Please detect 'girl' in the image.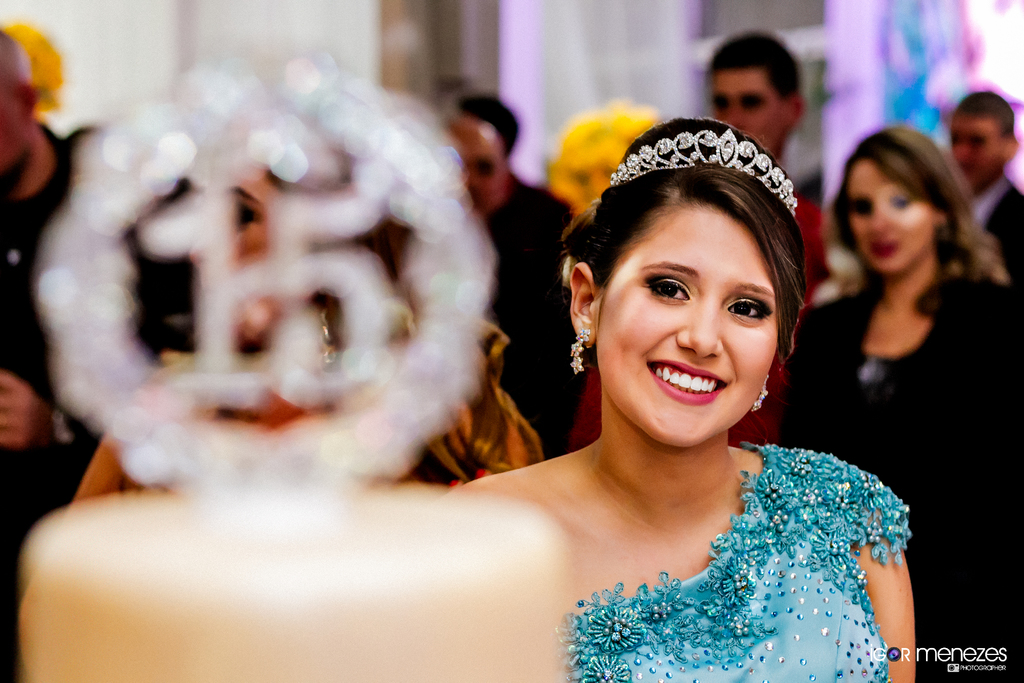
x1=453 y1=118 x2=913 y2=682.
